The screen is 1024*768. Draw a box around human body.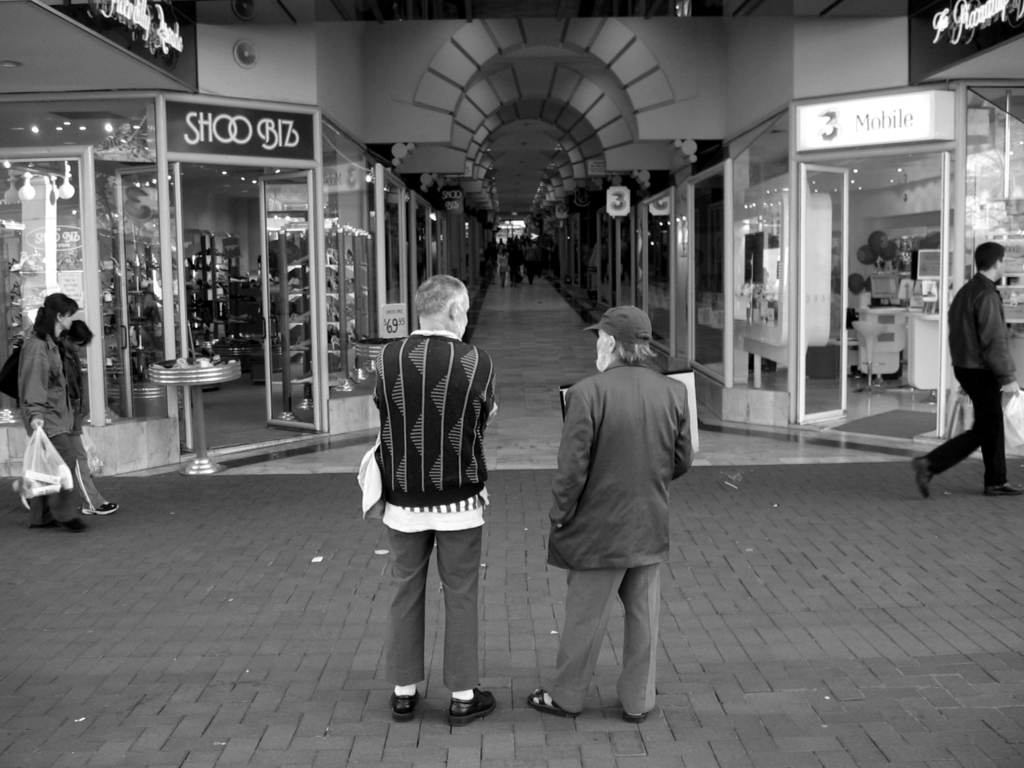
l=356, t=276, r=495, b=719.
